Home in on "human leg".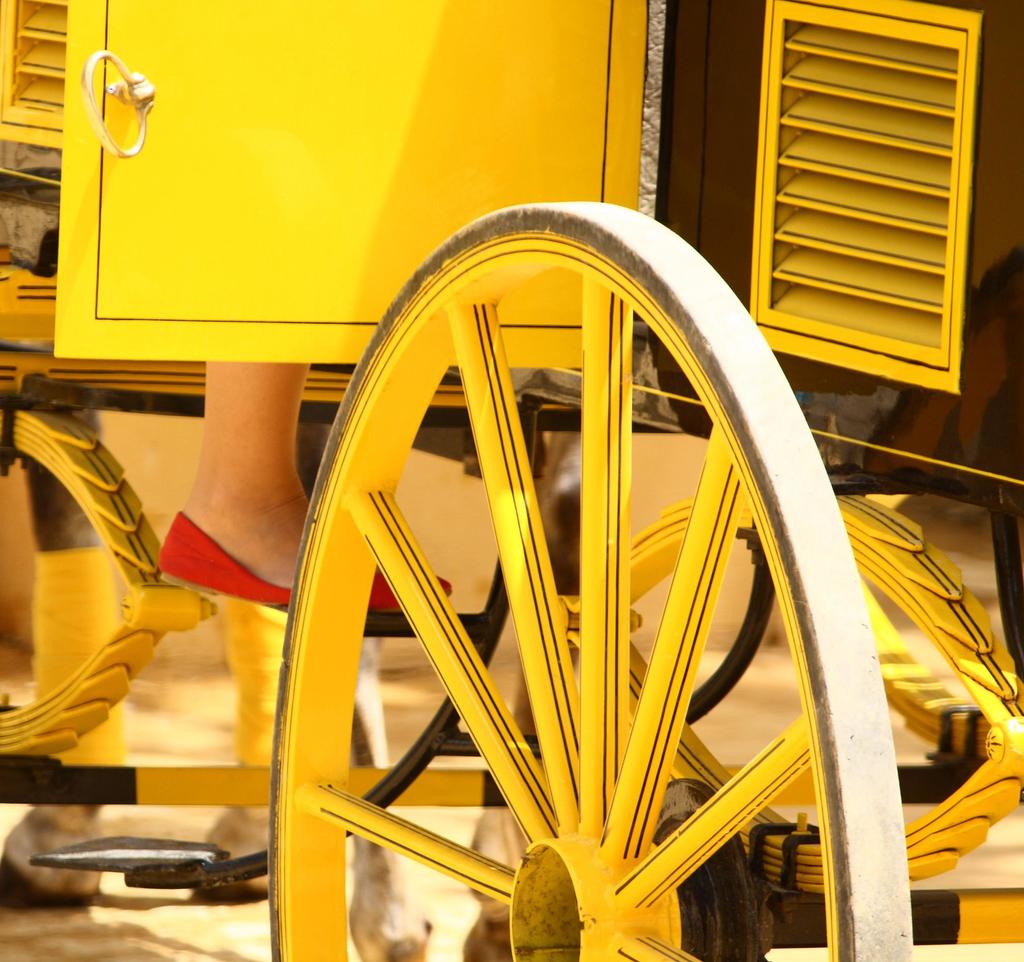
Homed in at [160, 356, 449, 606].
